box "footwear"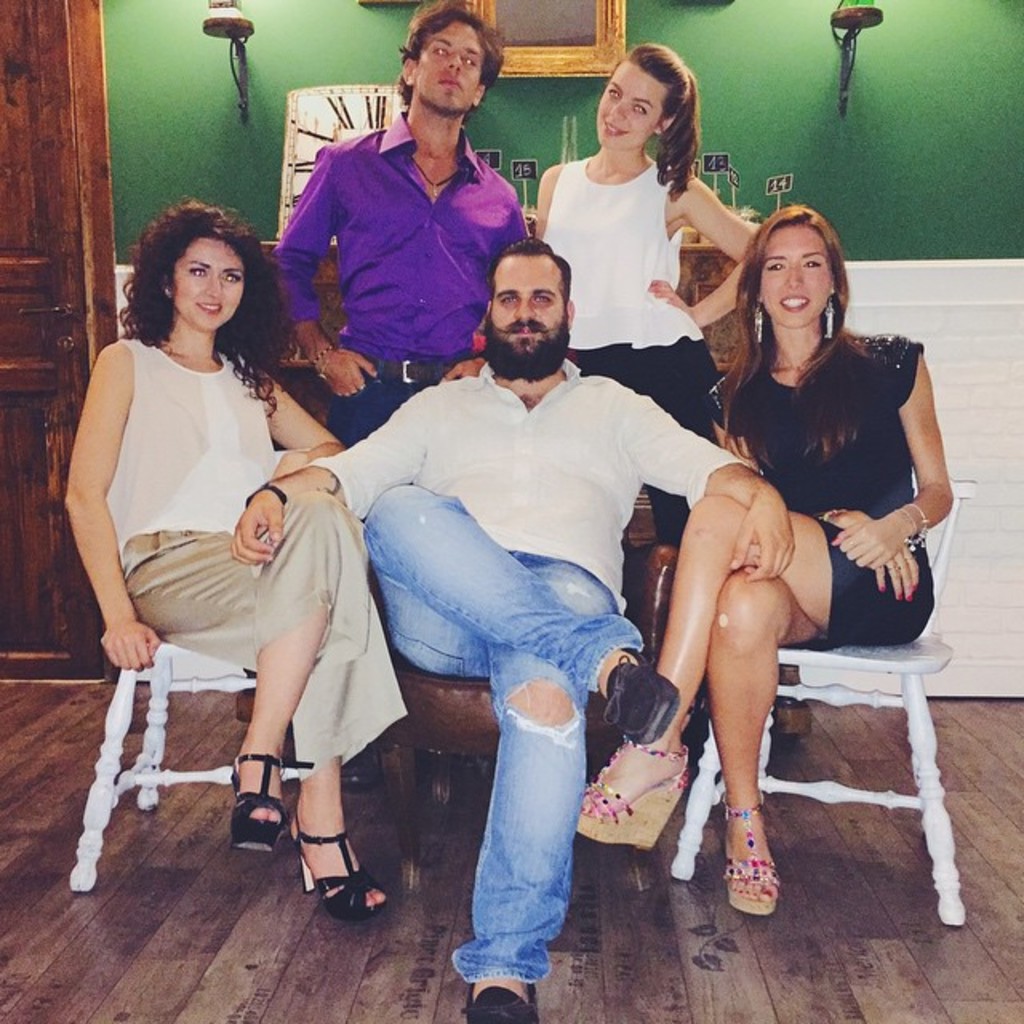
[left=227, top=754, right=294, bottom=859]
